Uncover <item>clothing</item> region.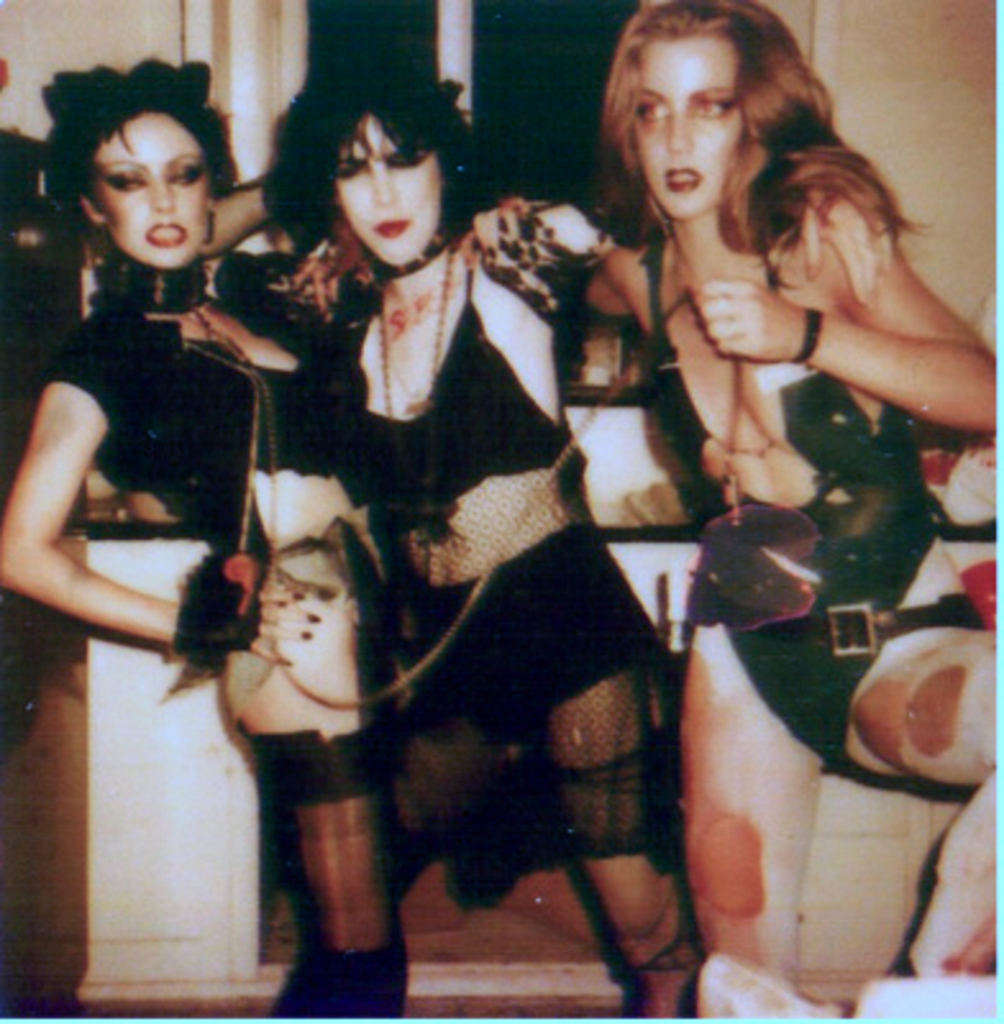
Uncovered: (54,266,343,812).
